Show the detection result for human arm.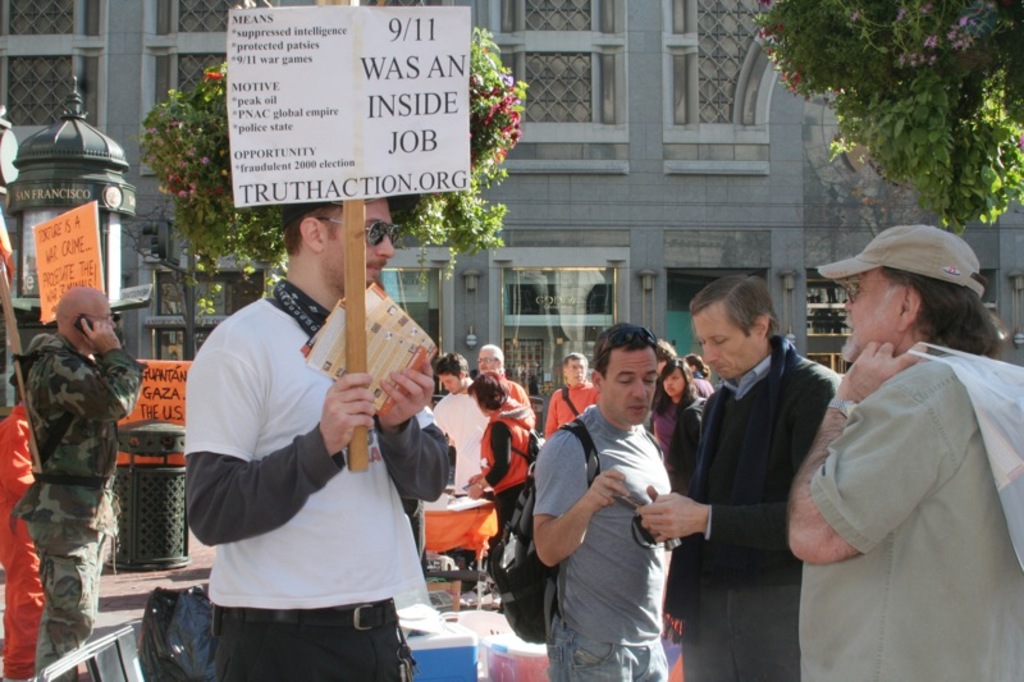
<bbox>515, 389, 534, 426</bbox>.
